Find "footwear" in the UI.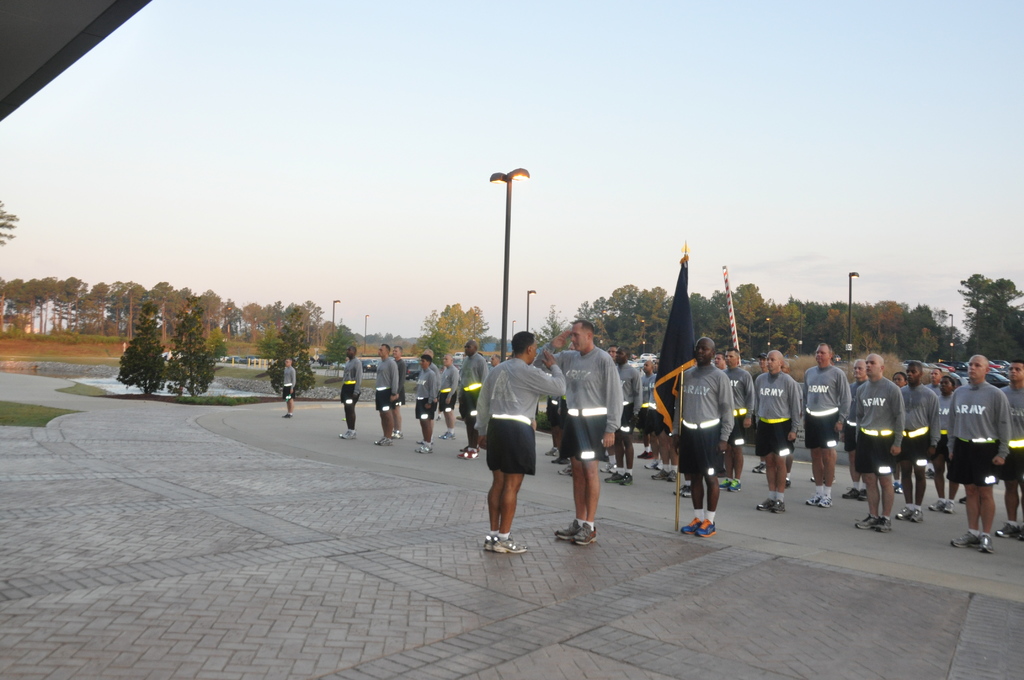
UI element at BBox(392, 426, 404, 441).
